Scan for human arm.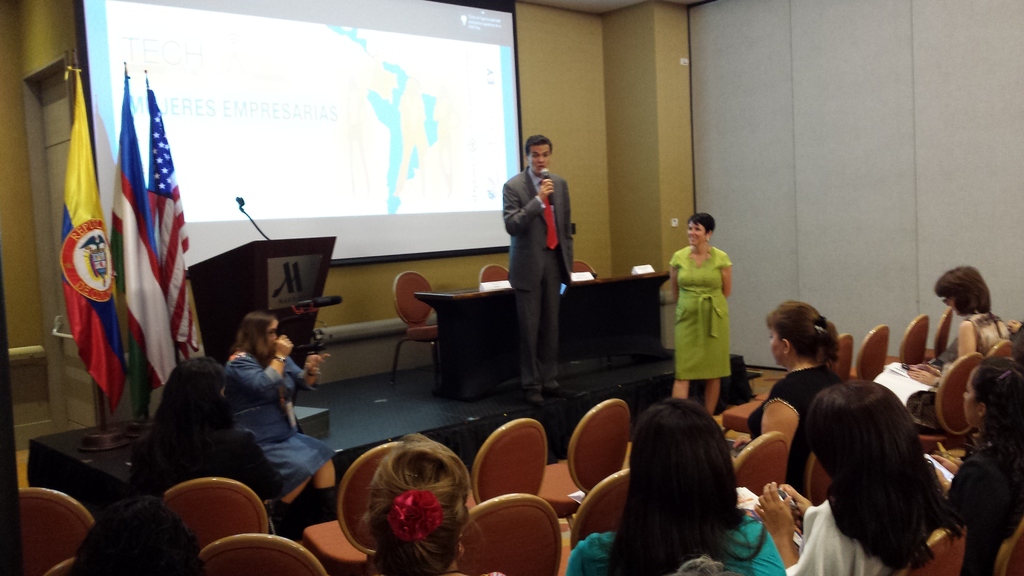
Scan result: {"left": 755, "top": 474, "right": 807, "bottom": 575}.
